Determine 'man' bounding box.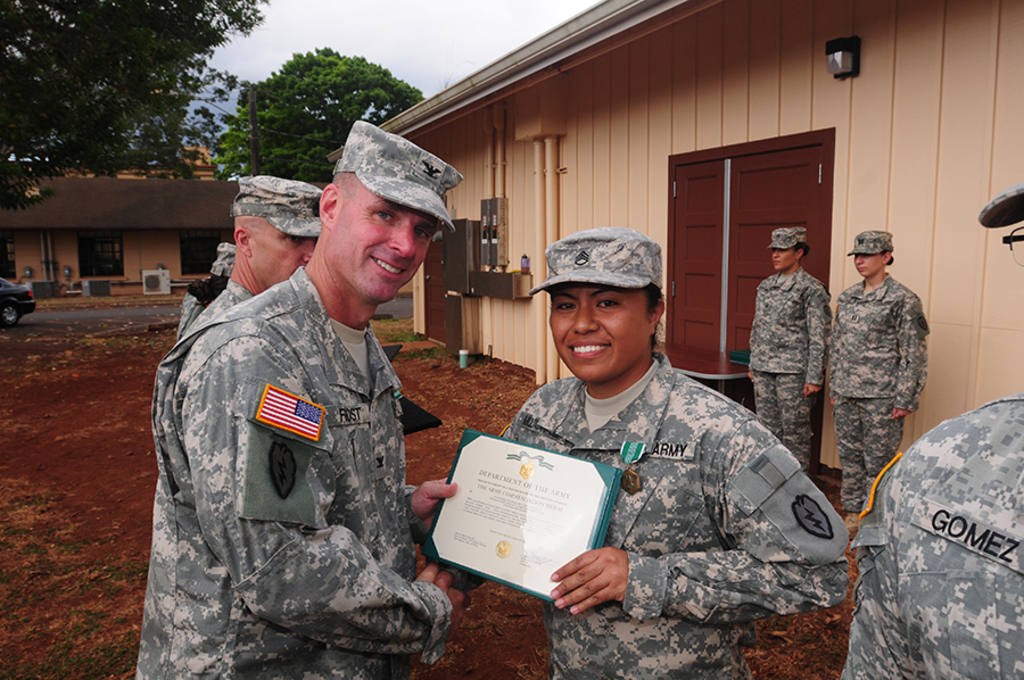
Determined: [446, 223, 851, 677].
